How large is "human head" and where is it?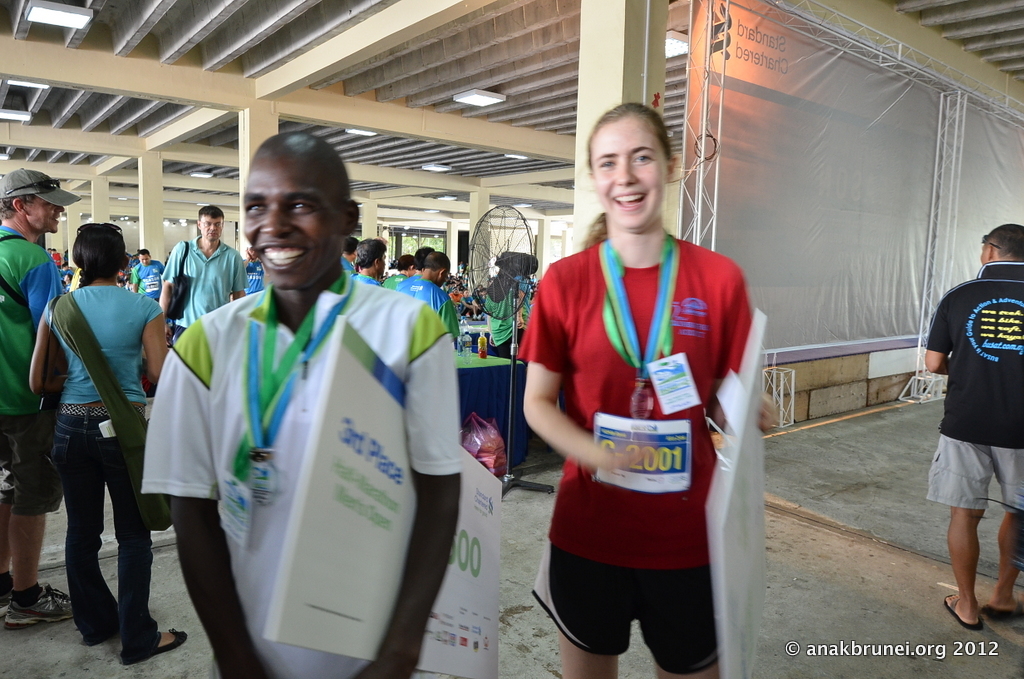
Bounding box: x1=981 y1=224 x2=1023 y2=266.
